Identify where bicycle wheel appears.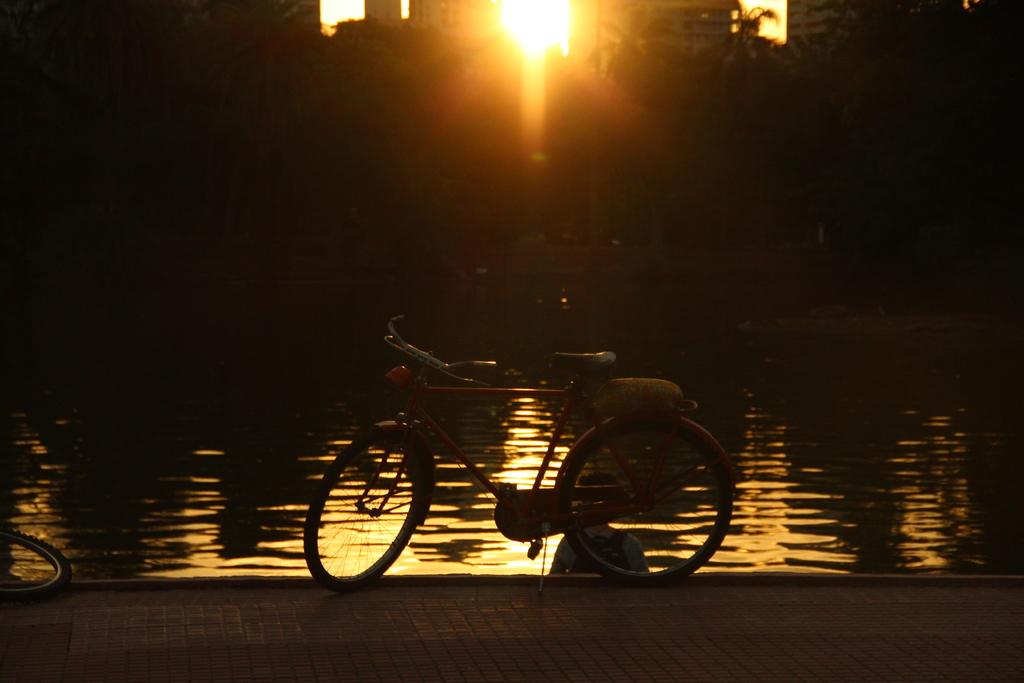
Appears at <box>563,418,735,583</box>.
